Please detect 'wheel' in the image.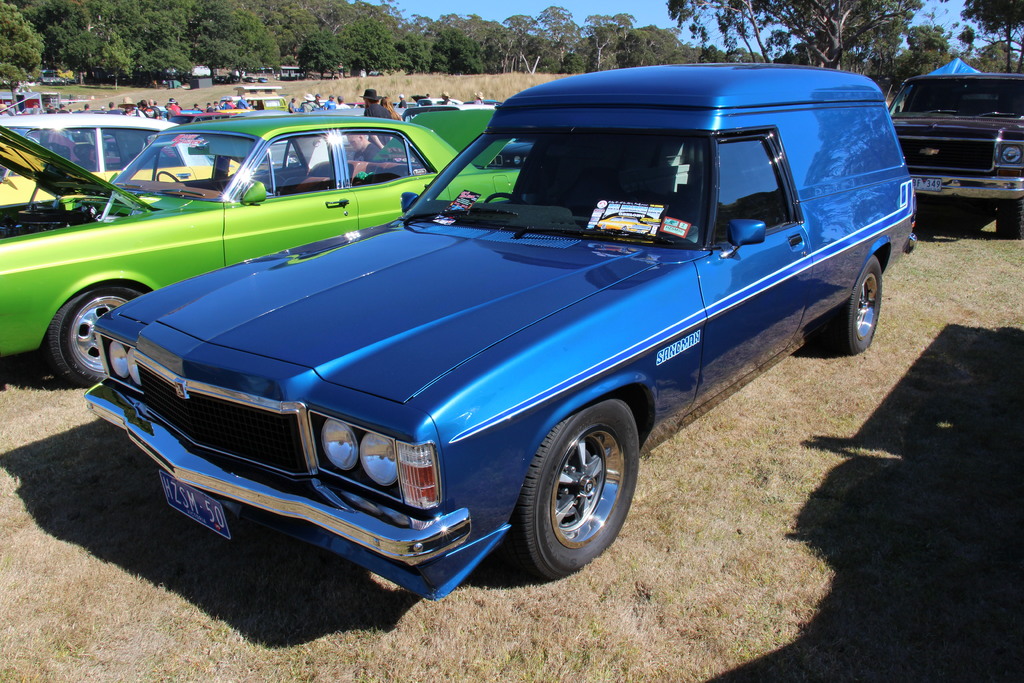
detection(155, 162, 177, 183).
